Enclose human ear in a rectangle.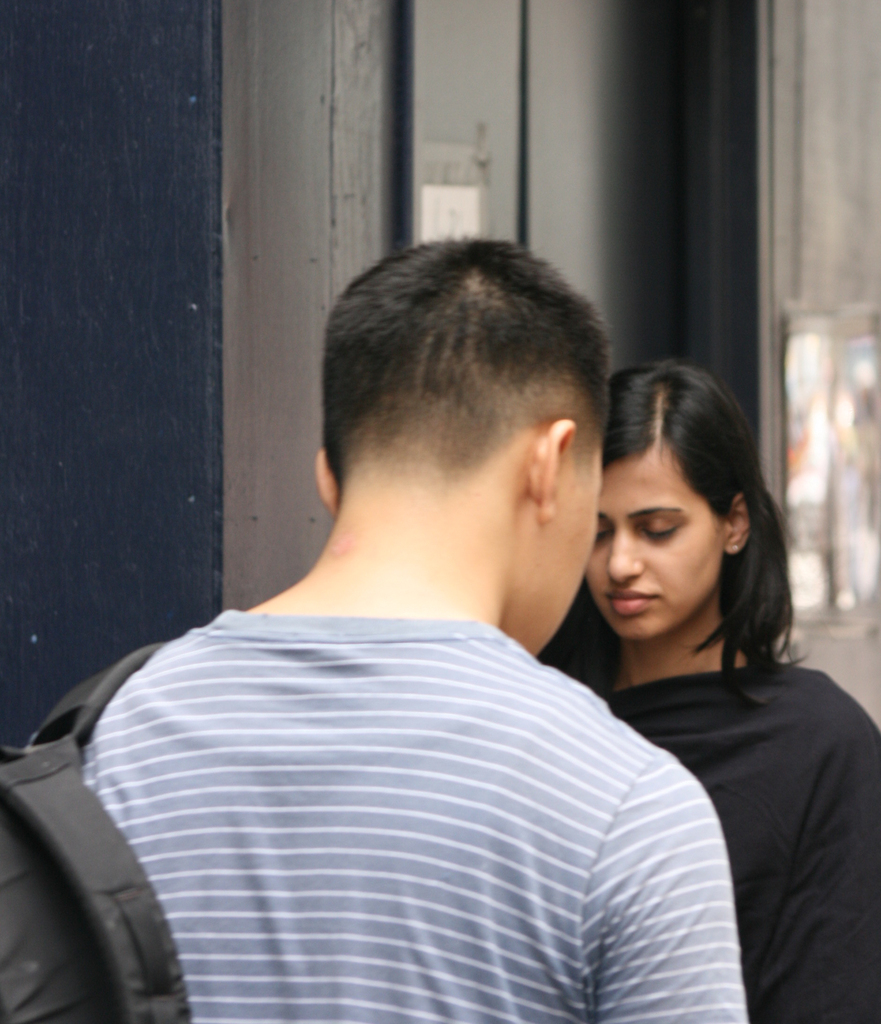
{"left": 308, "top": 451, "right": 342, "bottom": 519}.
